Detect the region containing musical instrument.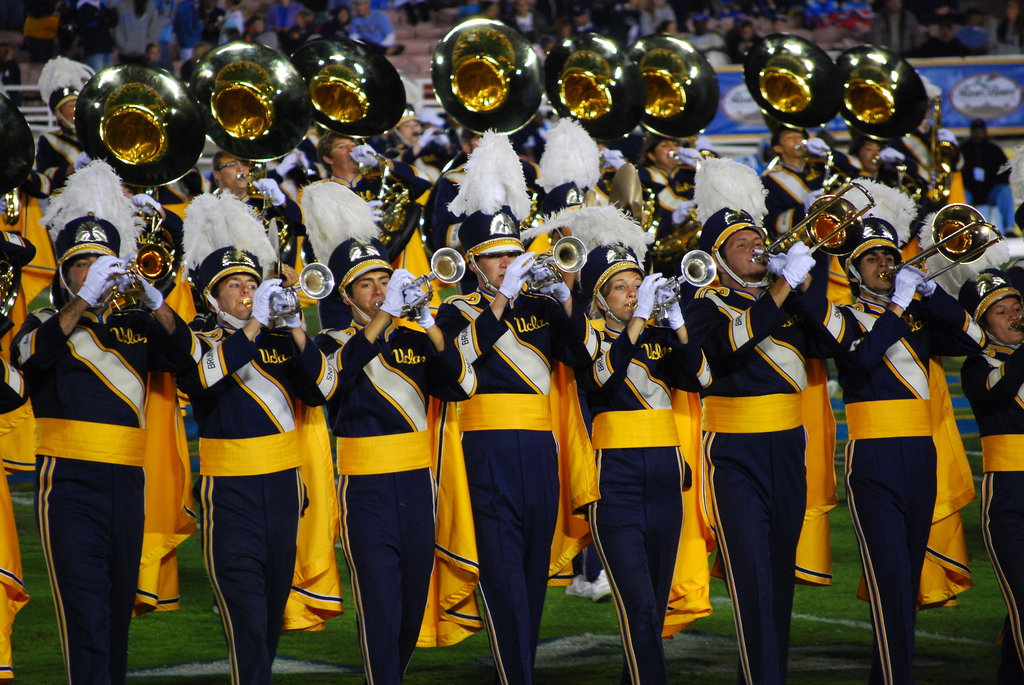
bbox=[625, 31, 728, 164].
